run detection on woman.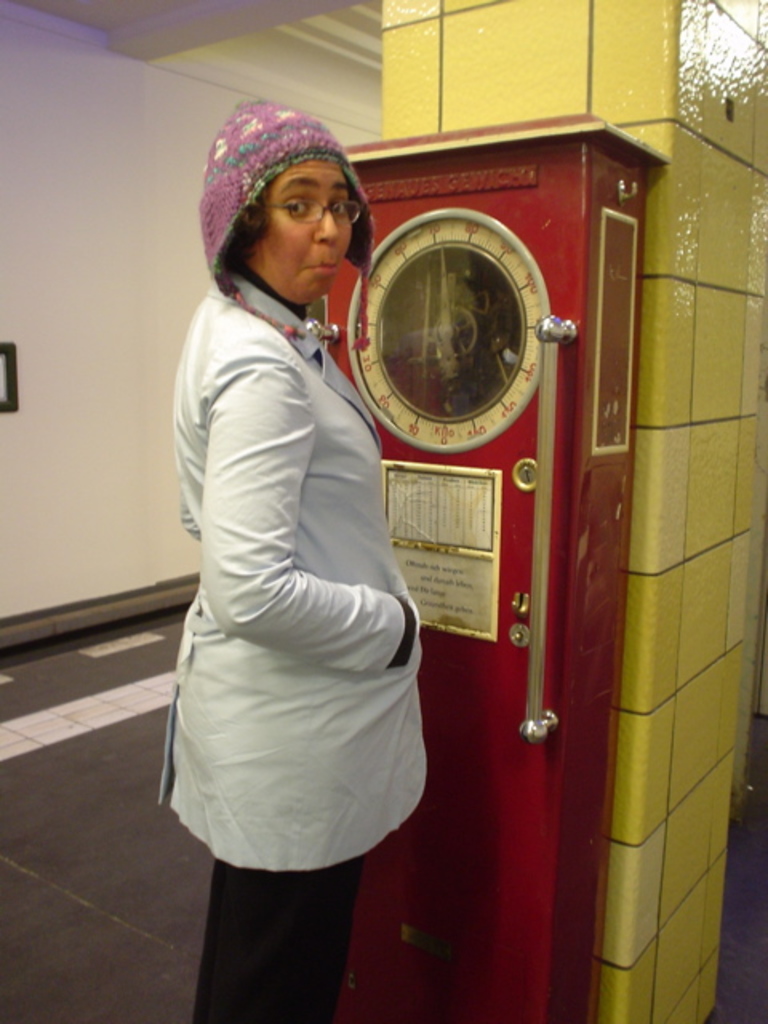
Result: box=[163, 106, 430, 1022].
